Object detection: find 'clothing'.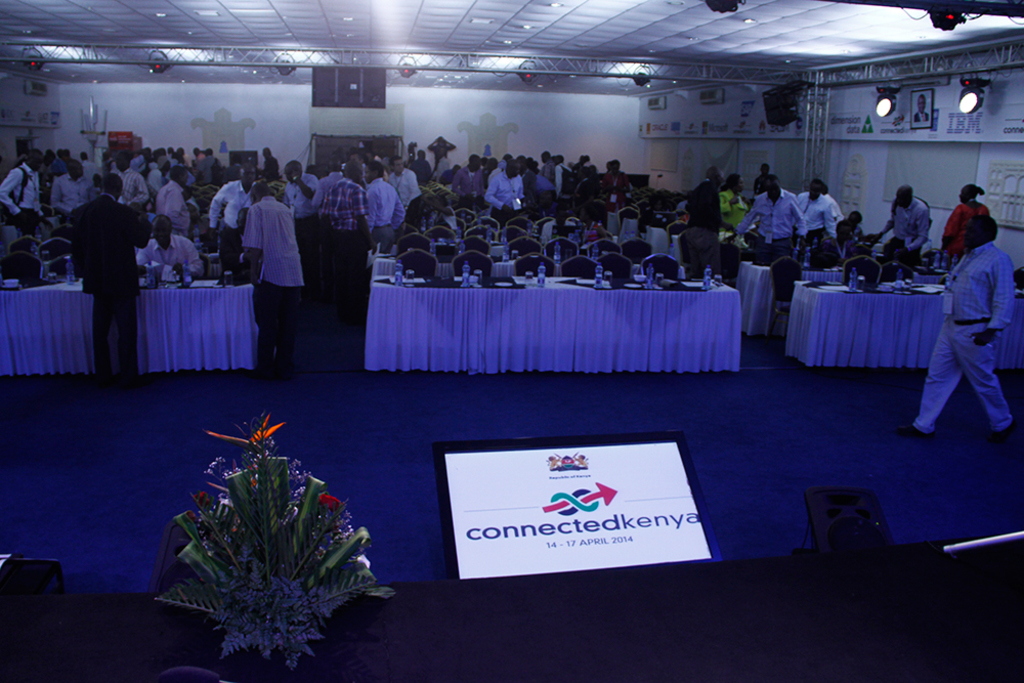
<bbox>798, 191, 839, 234</bbox>.
